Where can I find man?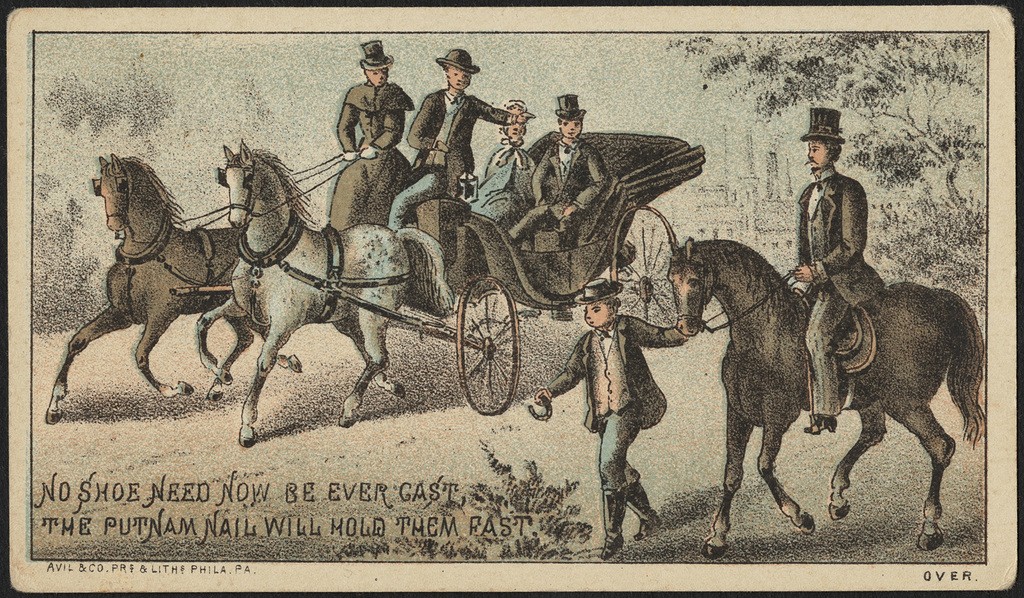
You can find it at select_region(784, 109, 883, 431).
